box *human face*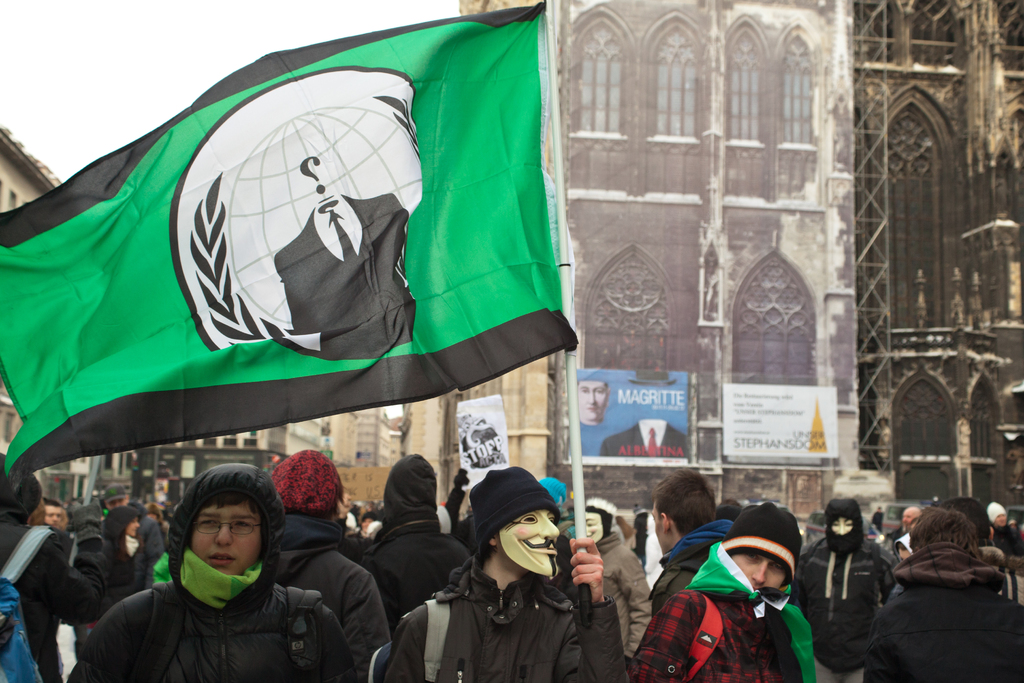
[x1=43, y1=503, x2=65, y2=527]
